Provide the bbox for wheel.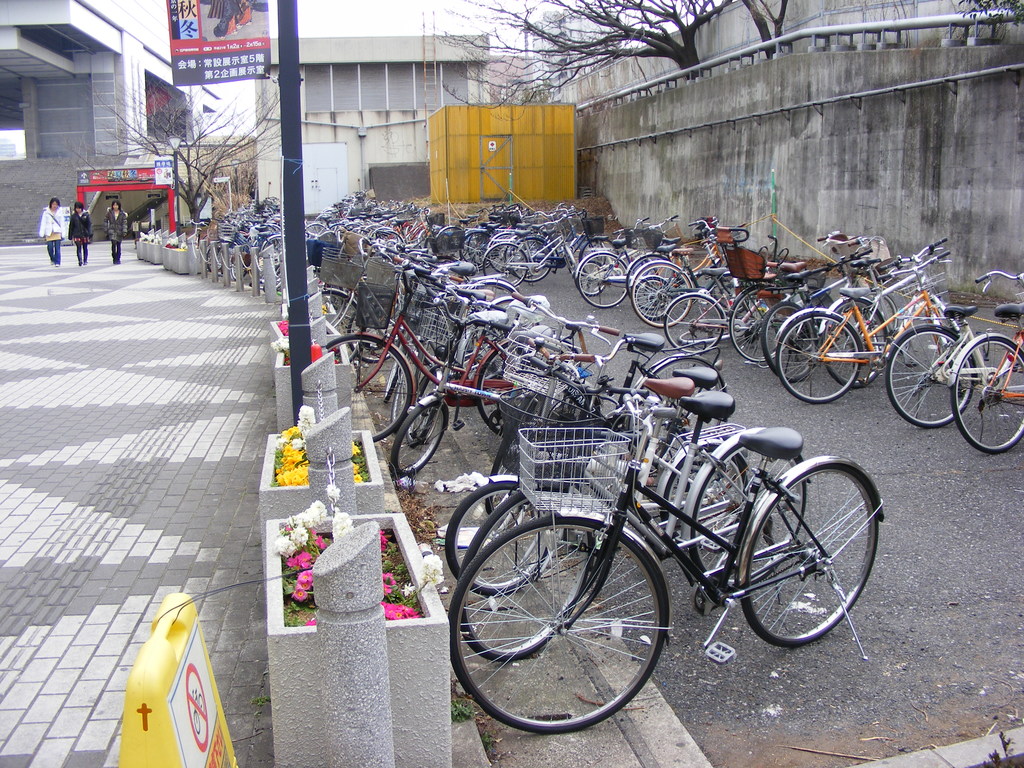
bbox=[489, 233, 520, 261].
